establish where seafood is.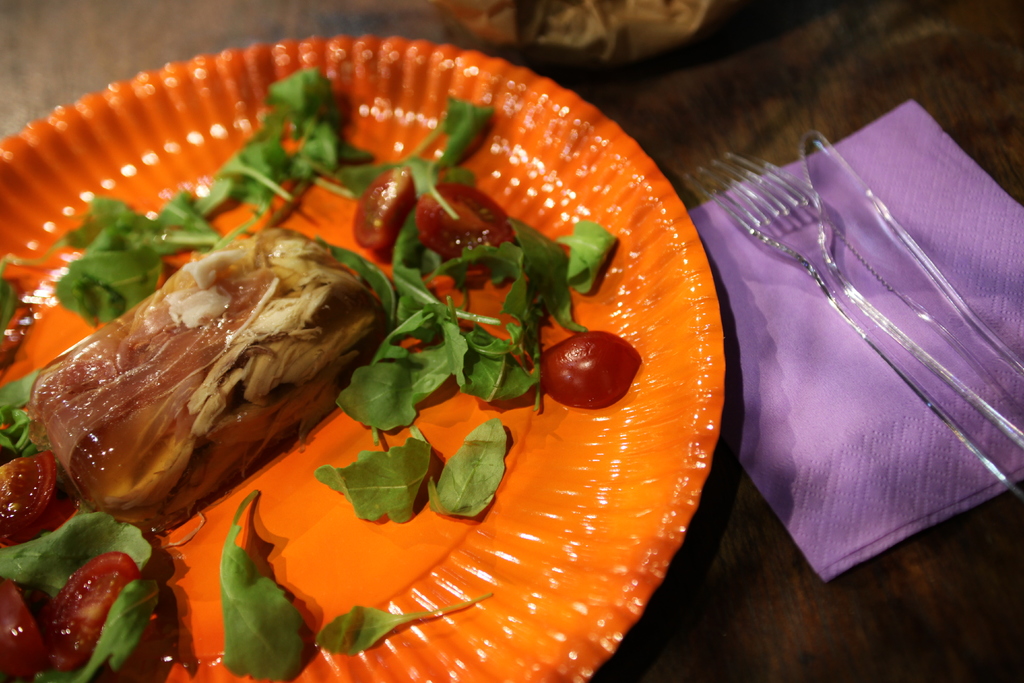
Established at bbox(27, 224, 393, 533).
